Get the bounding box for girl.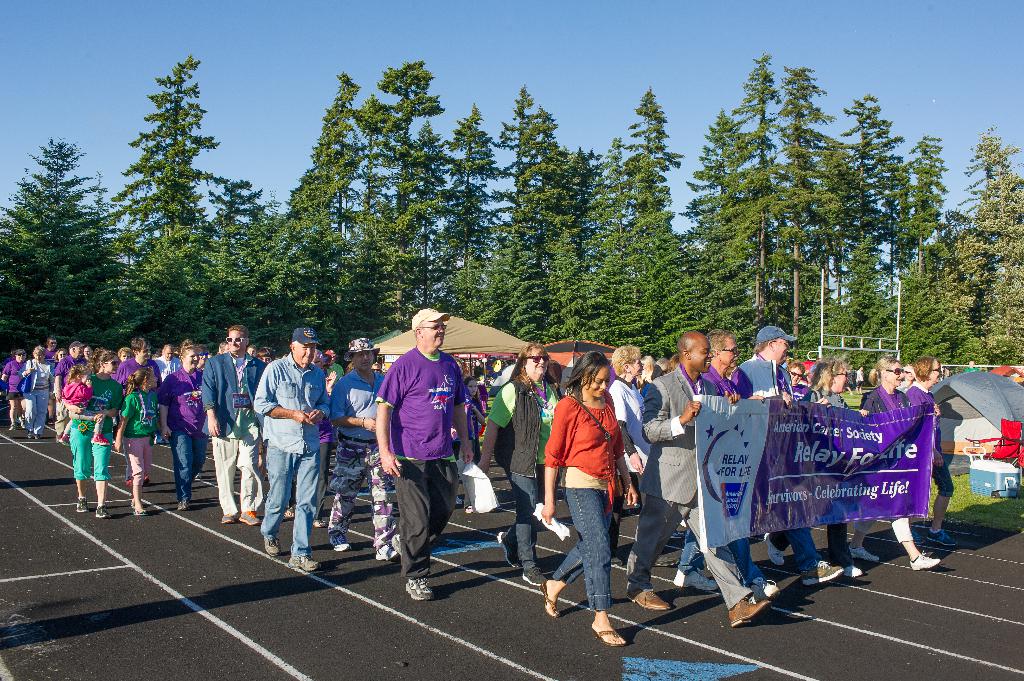
65, 367, 106, 440.
